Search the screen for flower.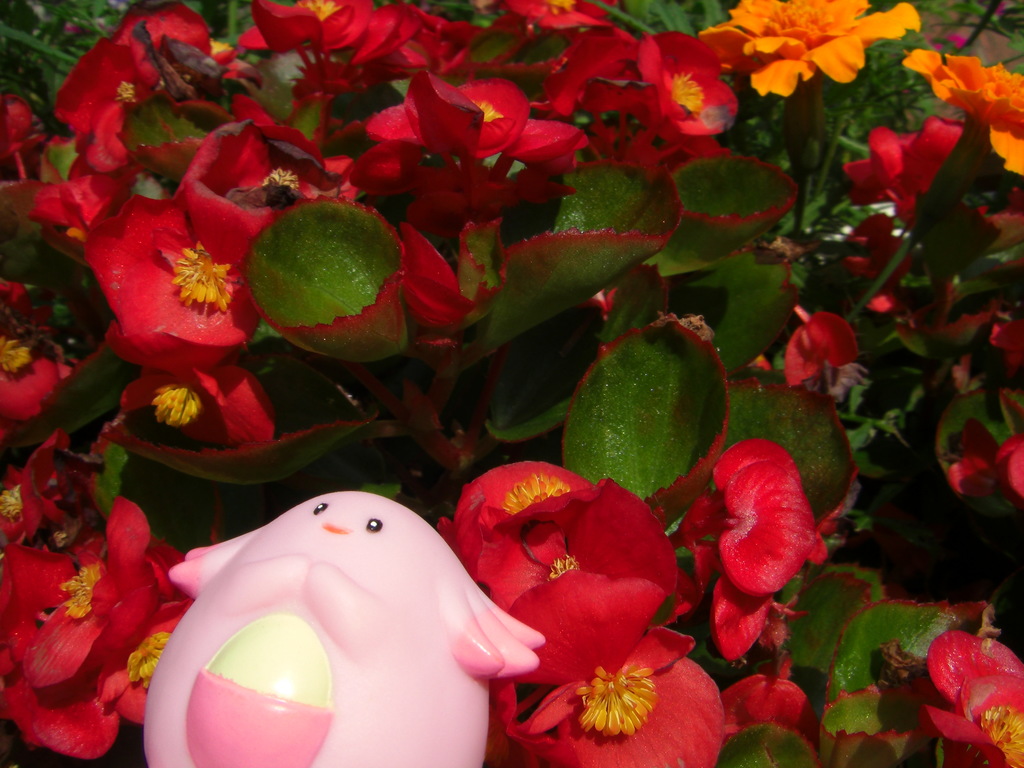
Found at [990,294,1022,319].
